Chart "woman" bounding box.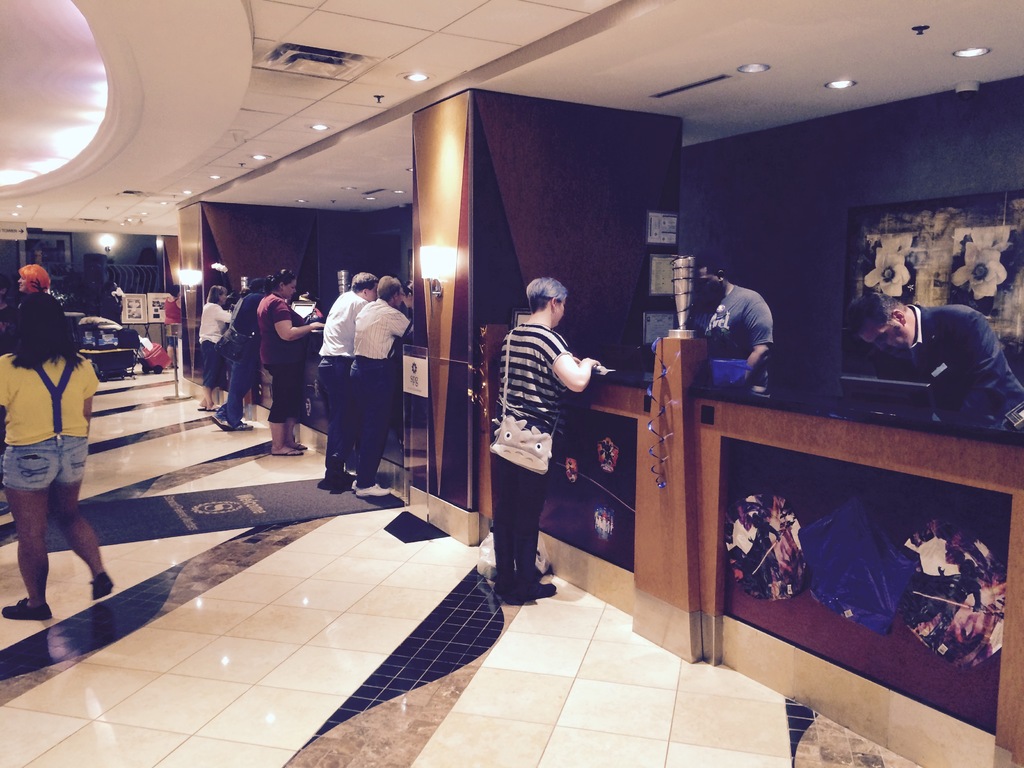
Charted: 190, 280, 235, 415.
